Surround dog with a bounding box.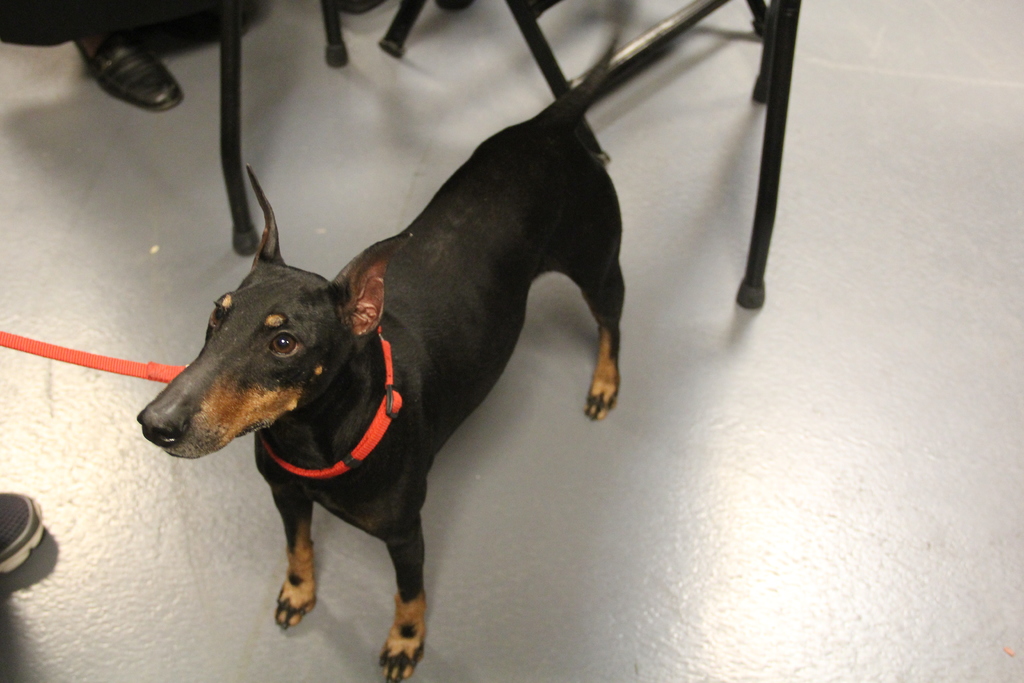
(x1=132, y1=26, x2=625, y2=682).
